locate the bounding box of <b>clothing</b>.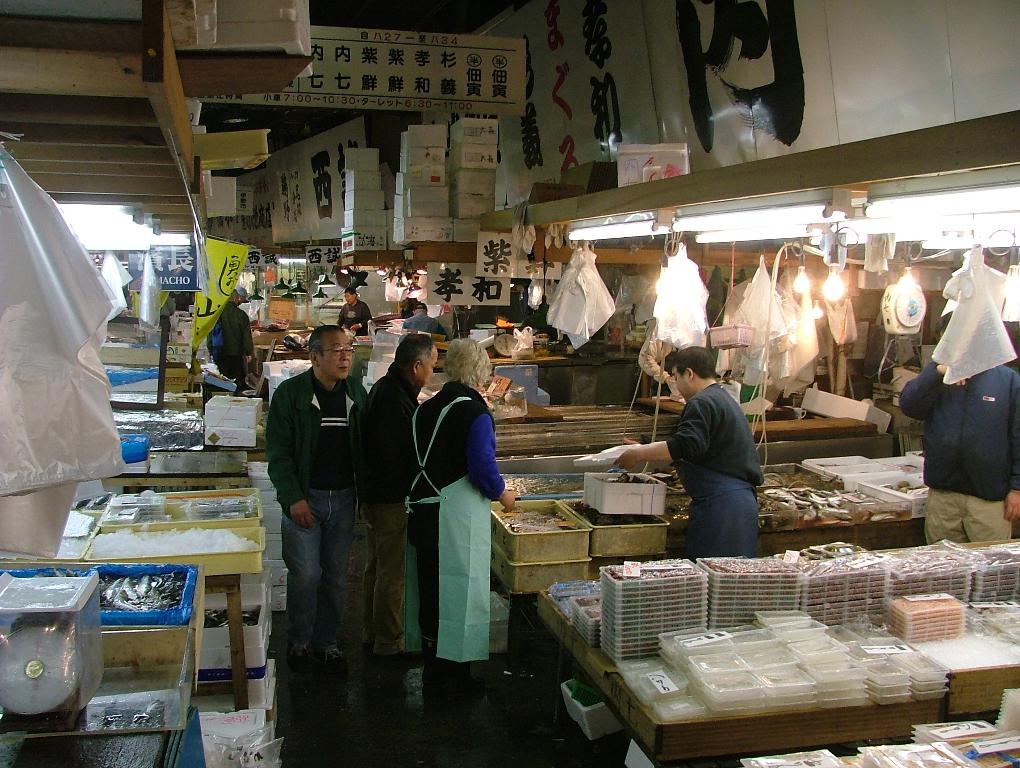
Bounding box: <box>342,307,365,323</box>.
